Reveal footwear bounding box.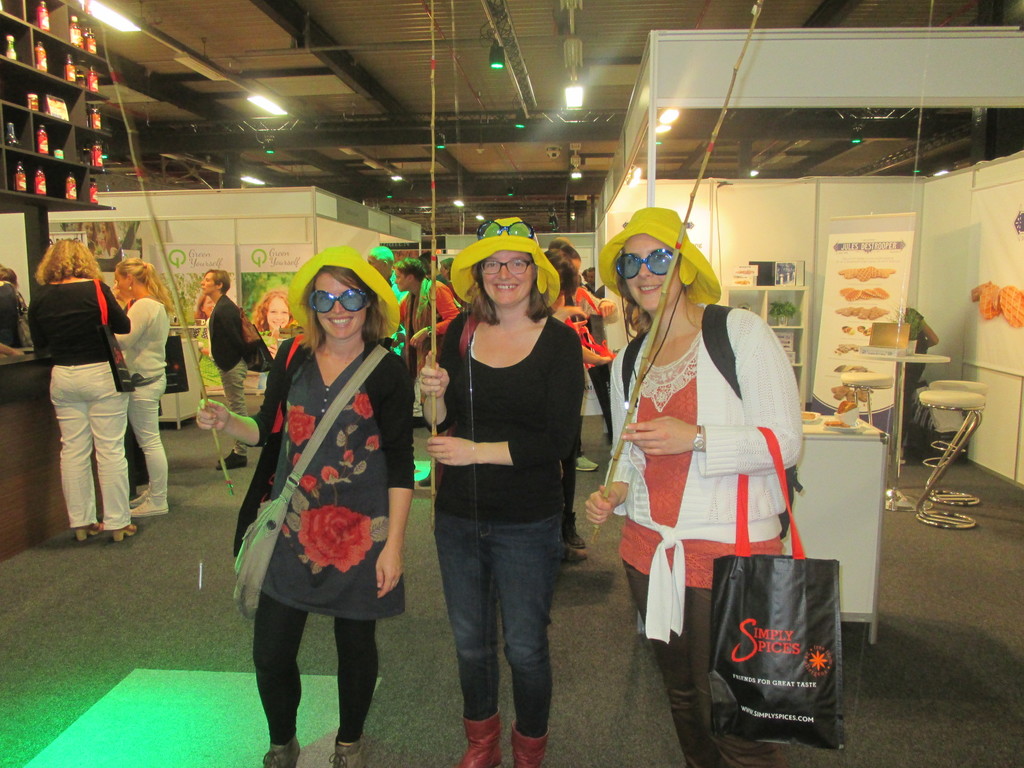
Revealed: select_region(330, 739, 363, 767).
